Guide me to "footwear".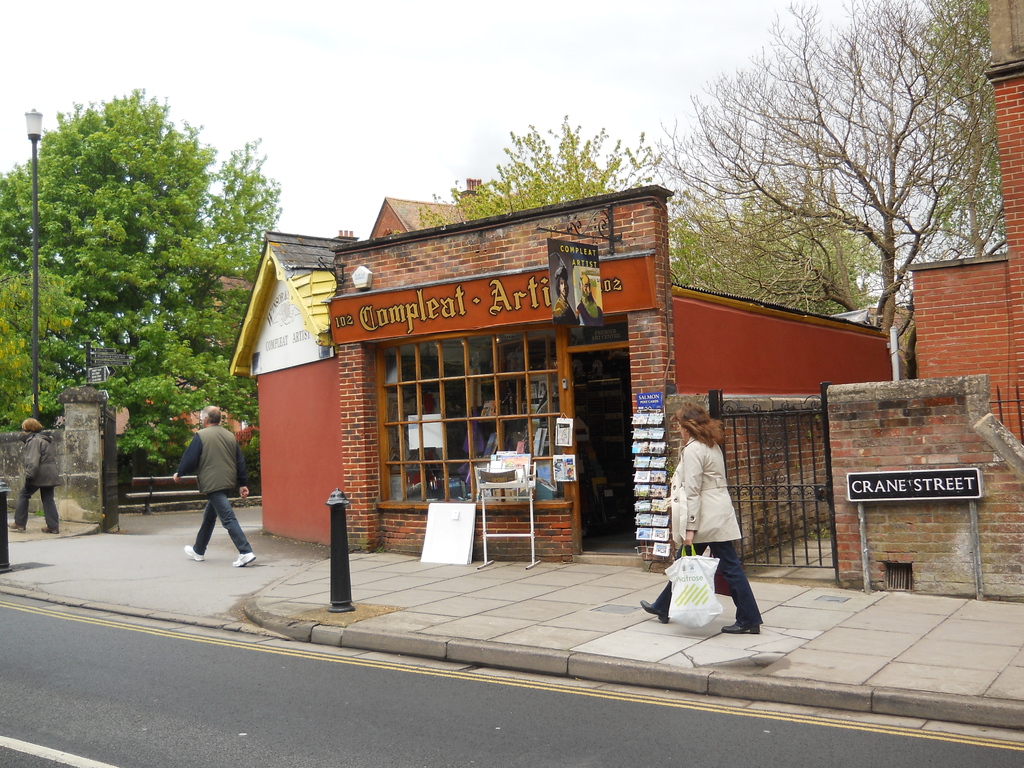
Guidance: box(641, 598, 667, 620).
